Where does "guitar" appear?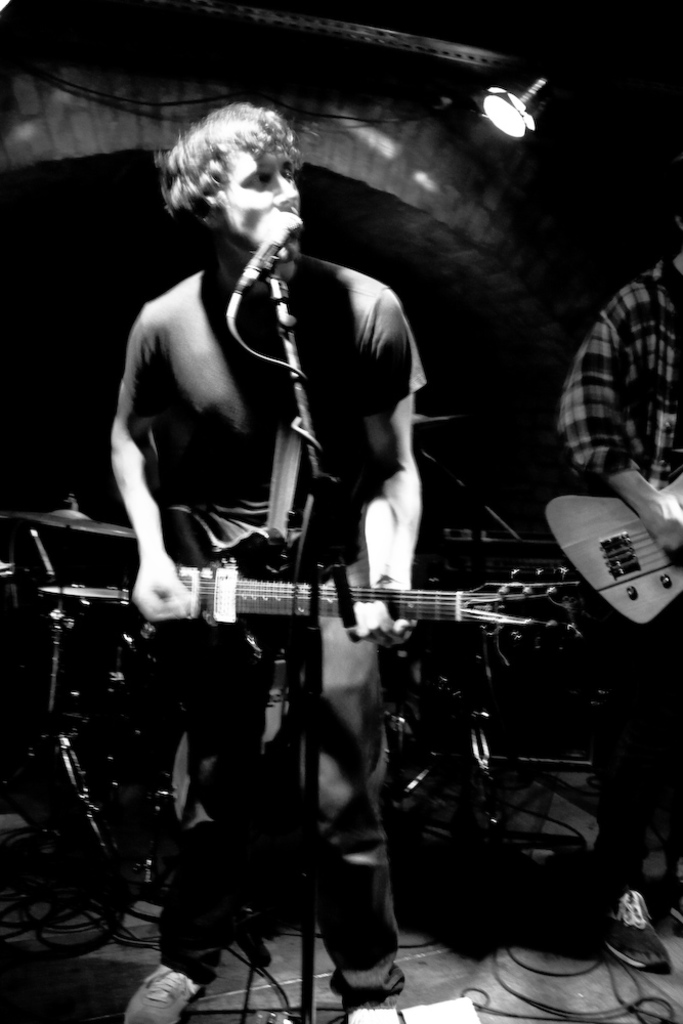
Appears at pyautogui.locateOnScreen(0, 504, 589, 673).
